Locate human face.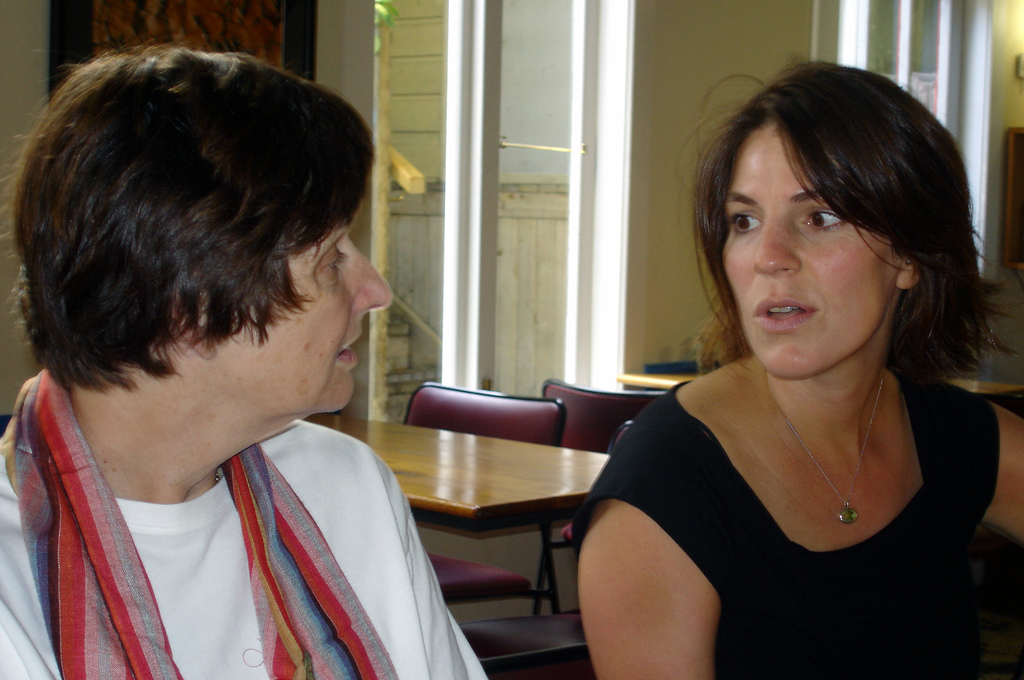
Bounding box: x1=722 y1=117 x2=900 y2=380.
